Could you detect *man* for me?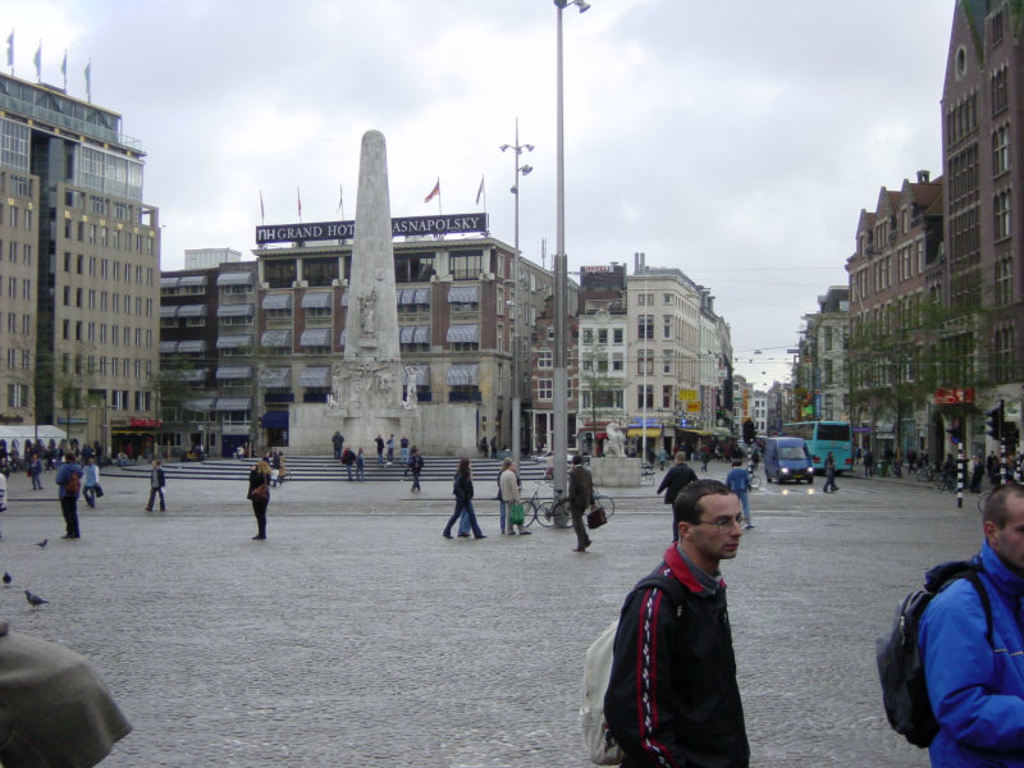
Detection result: bbox(374, 433, 388, 466).
